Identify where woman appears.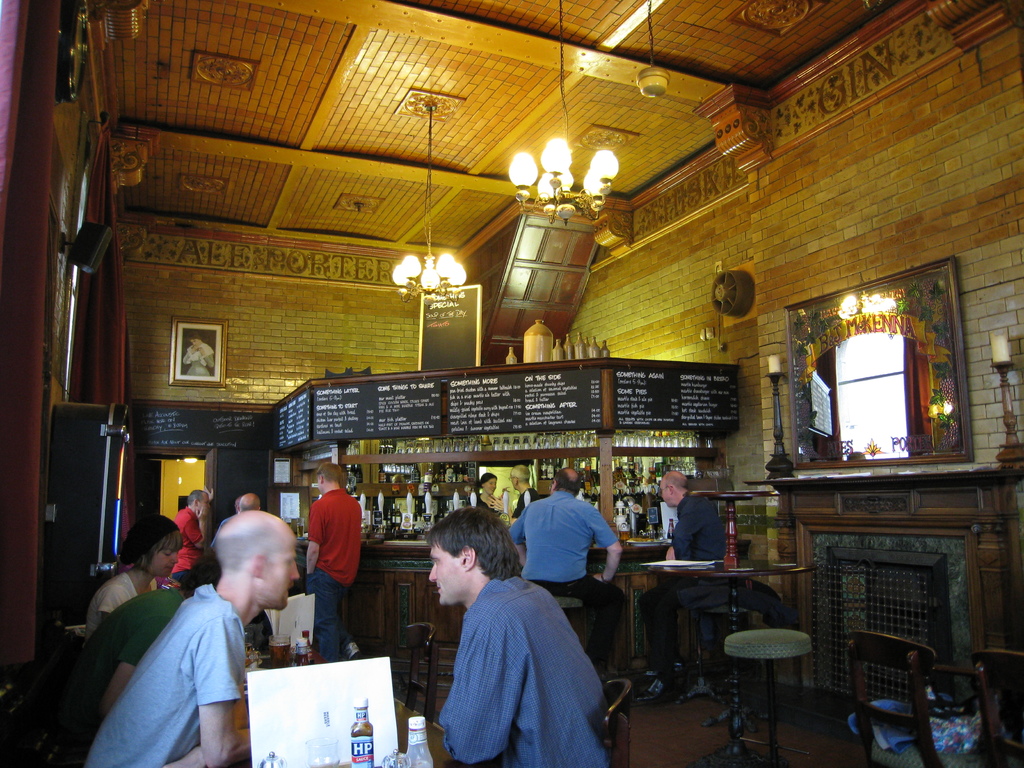
Appears at (left=57, top=503, right=184, bottom=679).
